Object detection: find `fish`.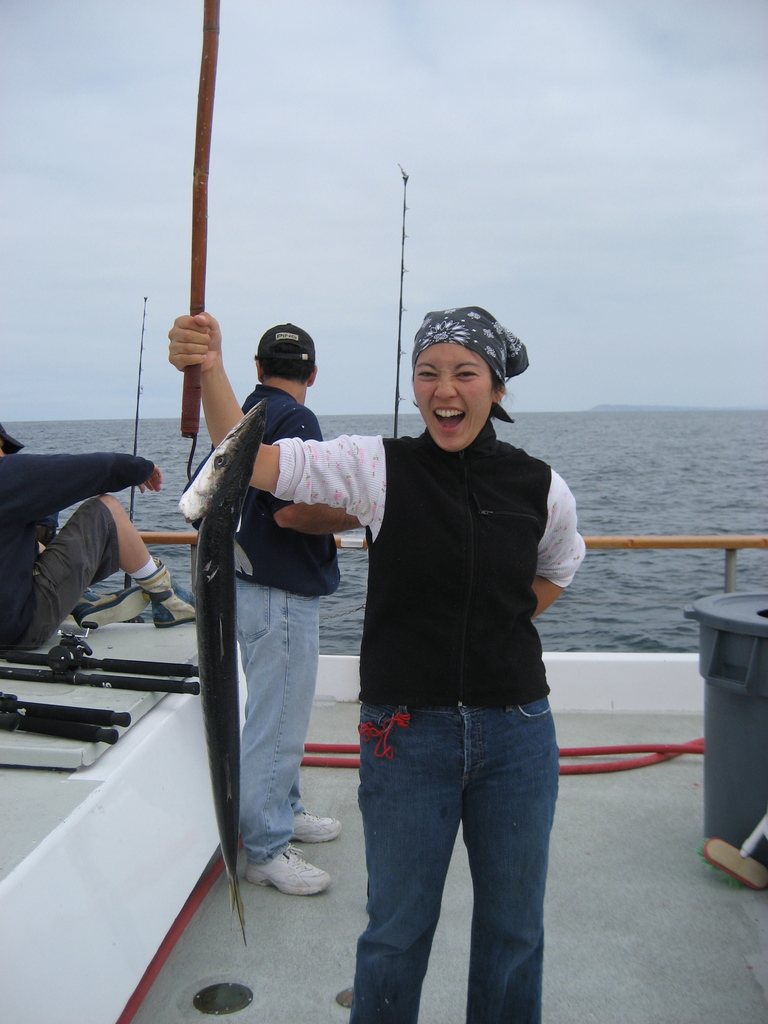
(171,389,268,939).
